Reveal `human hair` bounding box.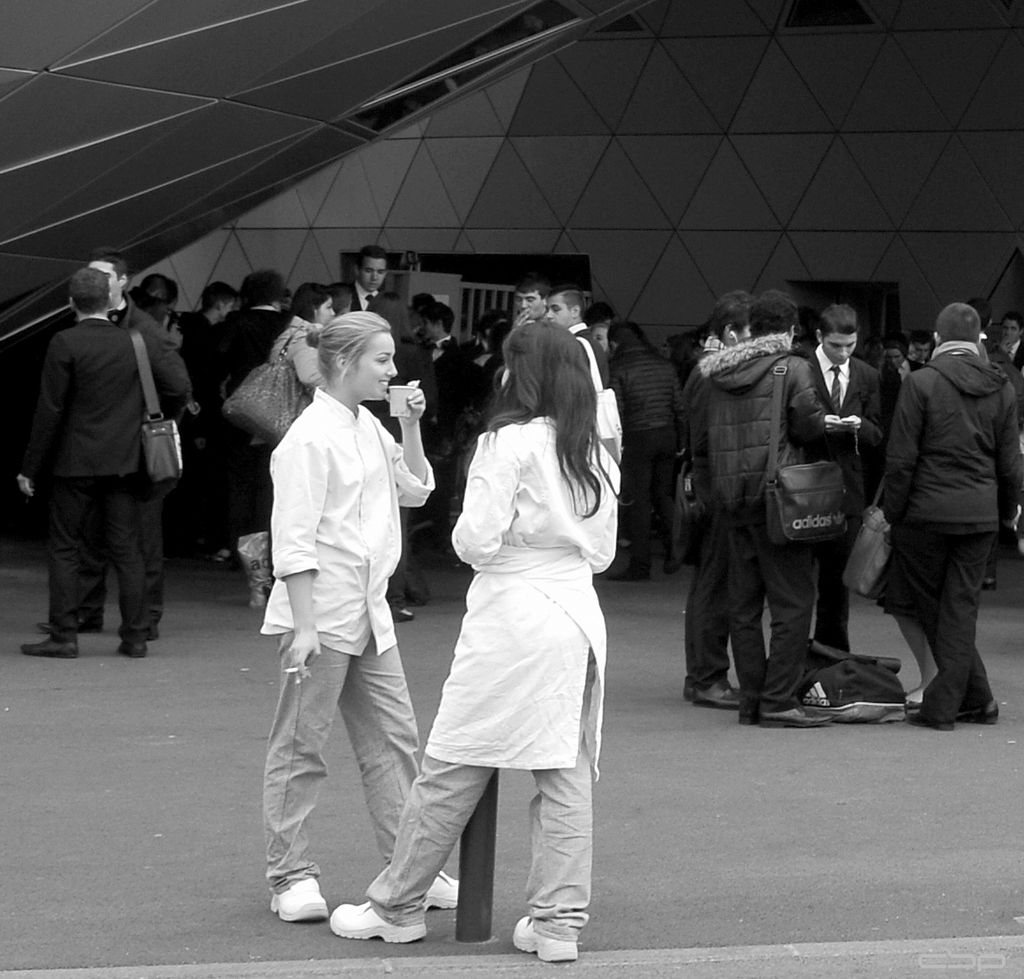
Revealed: [x1=292, y1=281, x2=332, y2=320].
